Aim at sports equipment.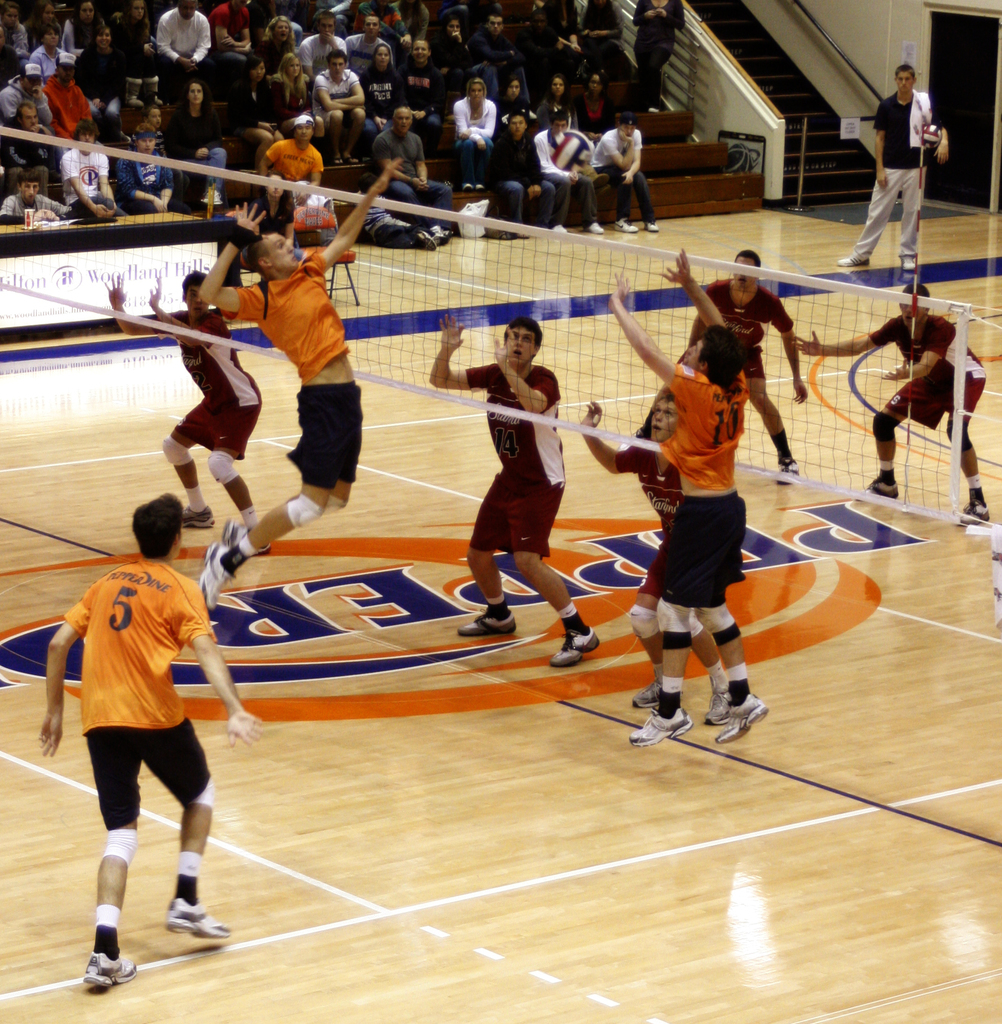
Aimed at select_region(634, 676, 660, 707).
